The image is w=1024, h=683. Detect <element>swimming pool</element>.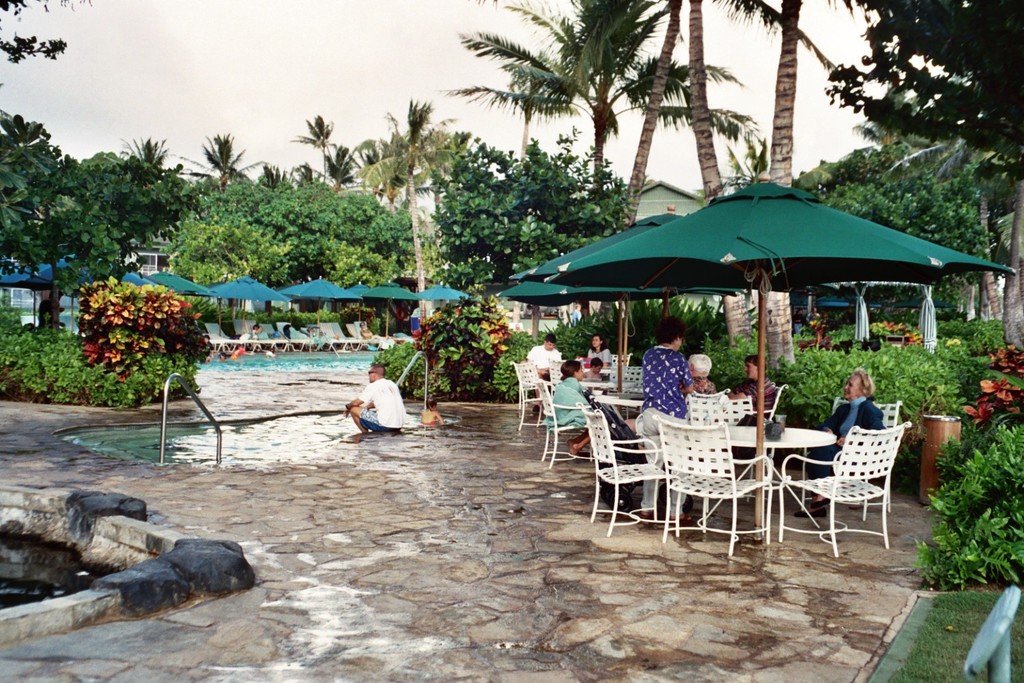
Detection: Rect(195, 348, 383, 374).
